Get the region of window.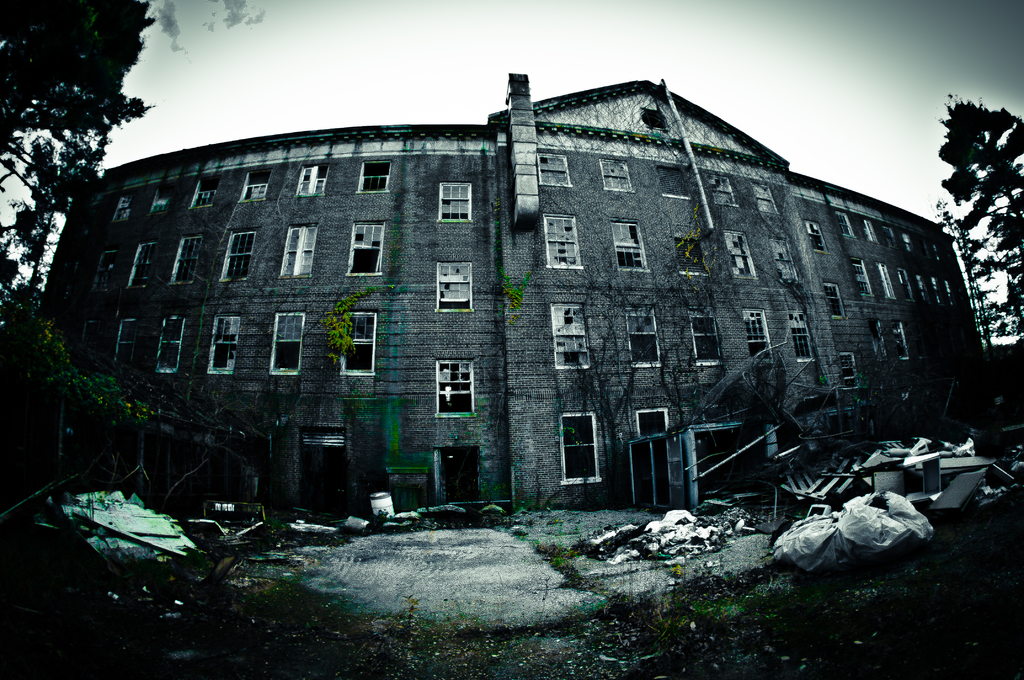
BBox(76, 321, 98, 352).
